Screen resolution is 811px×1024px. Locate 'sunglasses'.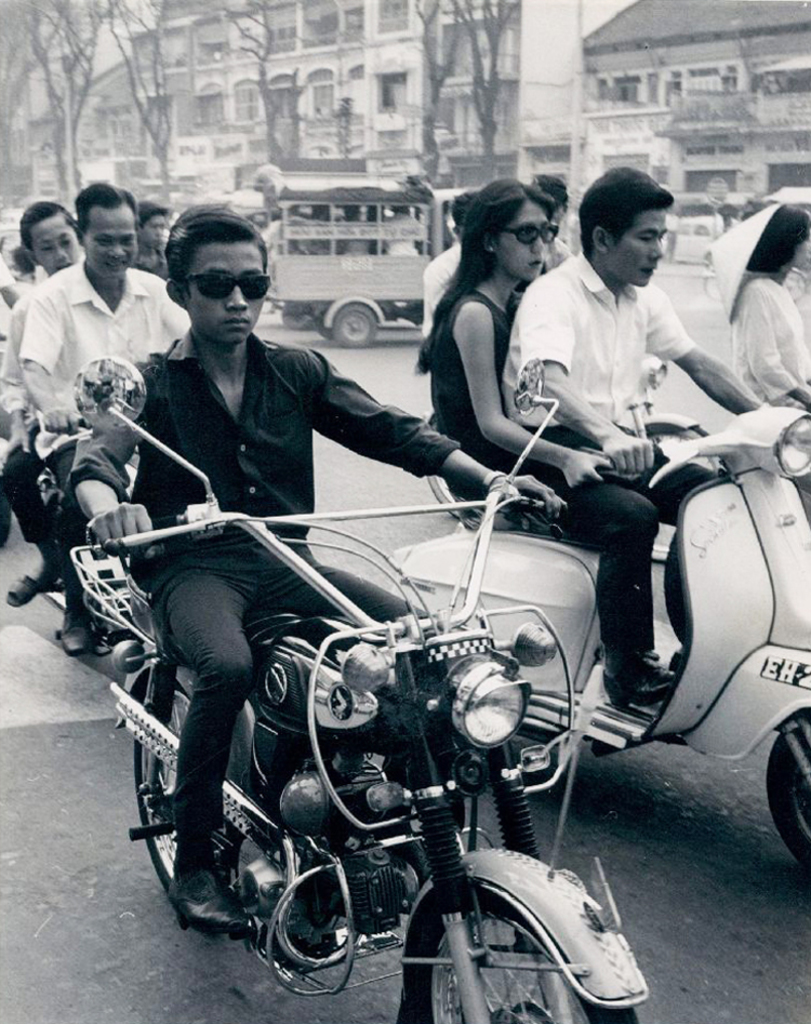
180/274/271/301.
